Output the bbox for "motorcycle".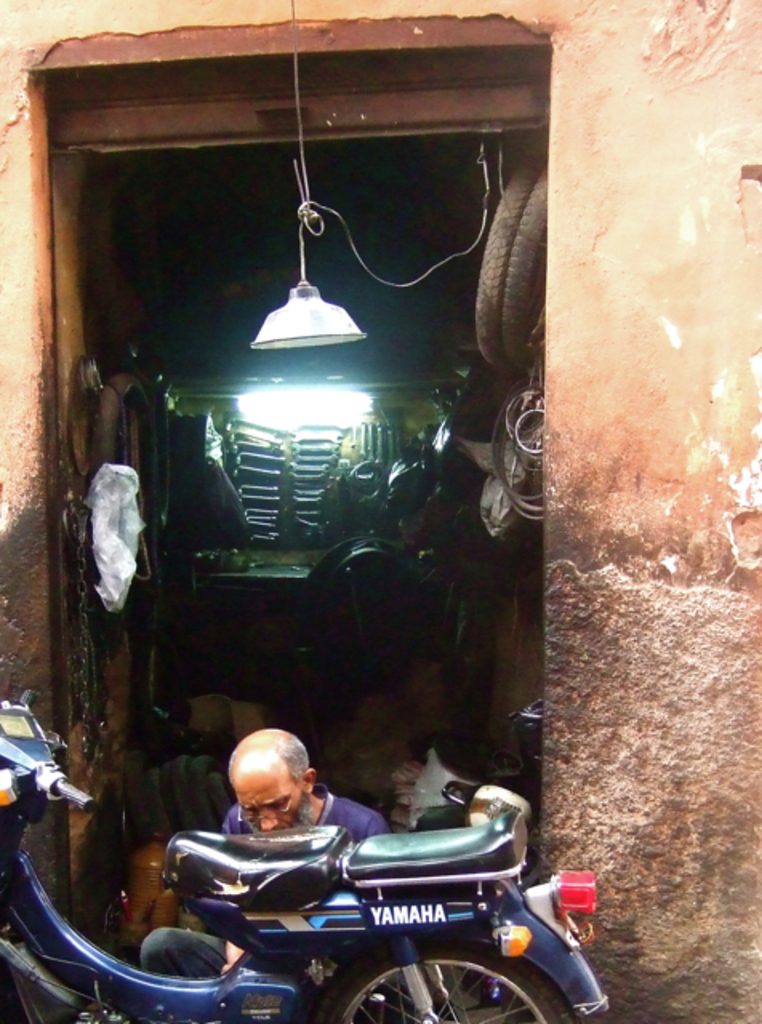
box(0, 696, 608, 1022).
